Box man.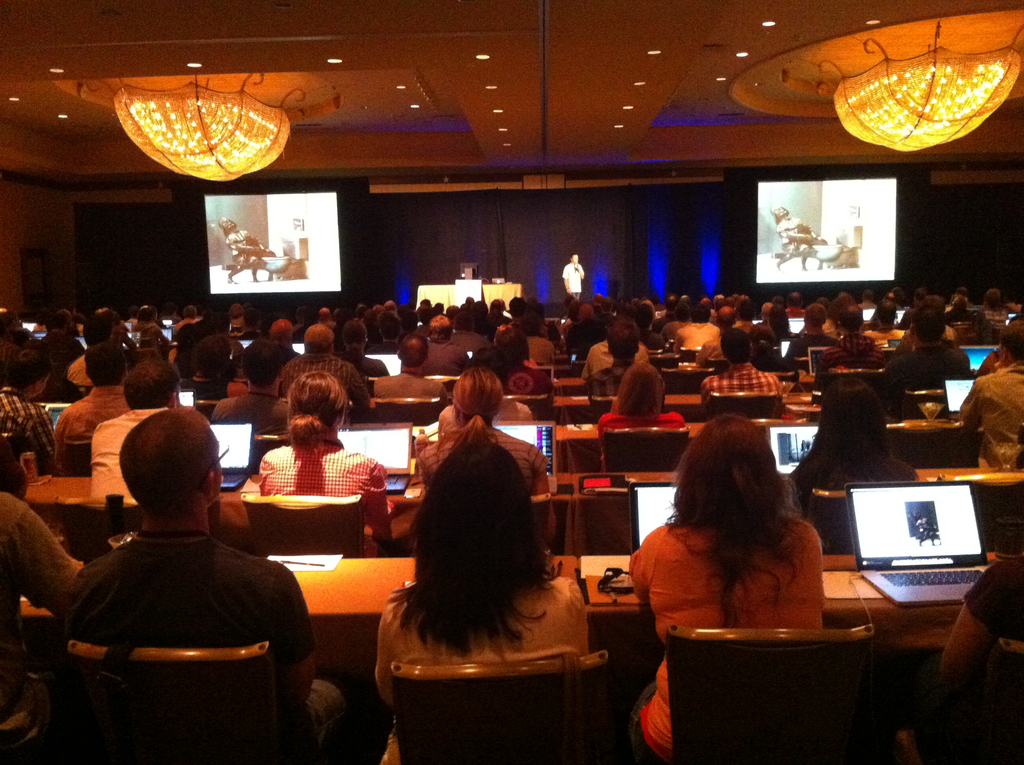
x1=701 y1=326 x2=783 y2=402.
